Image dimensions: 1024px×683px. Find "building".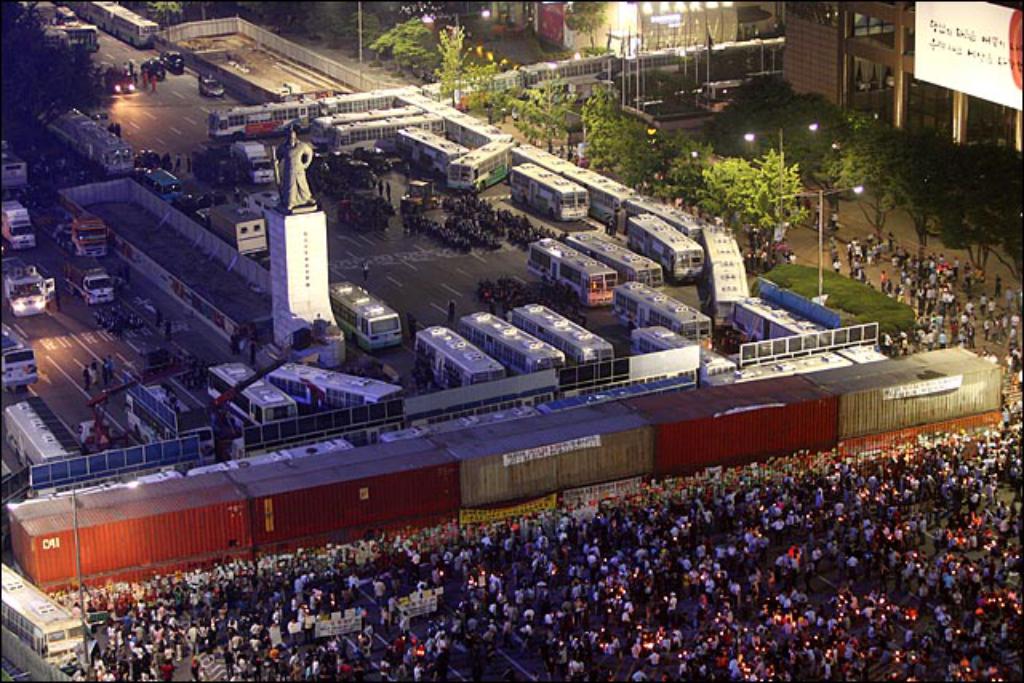
<box>531,2,778,58</box>.
